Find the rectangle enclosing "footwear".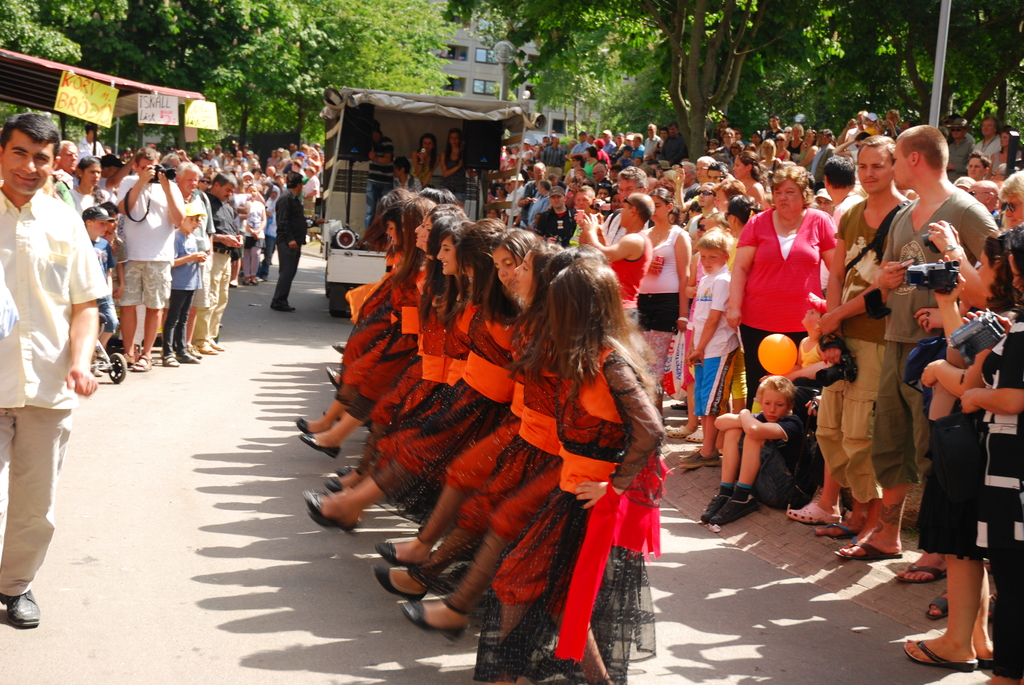
bbox(667, 425, 693, 437).
